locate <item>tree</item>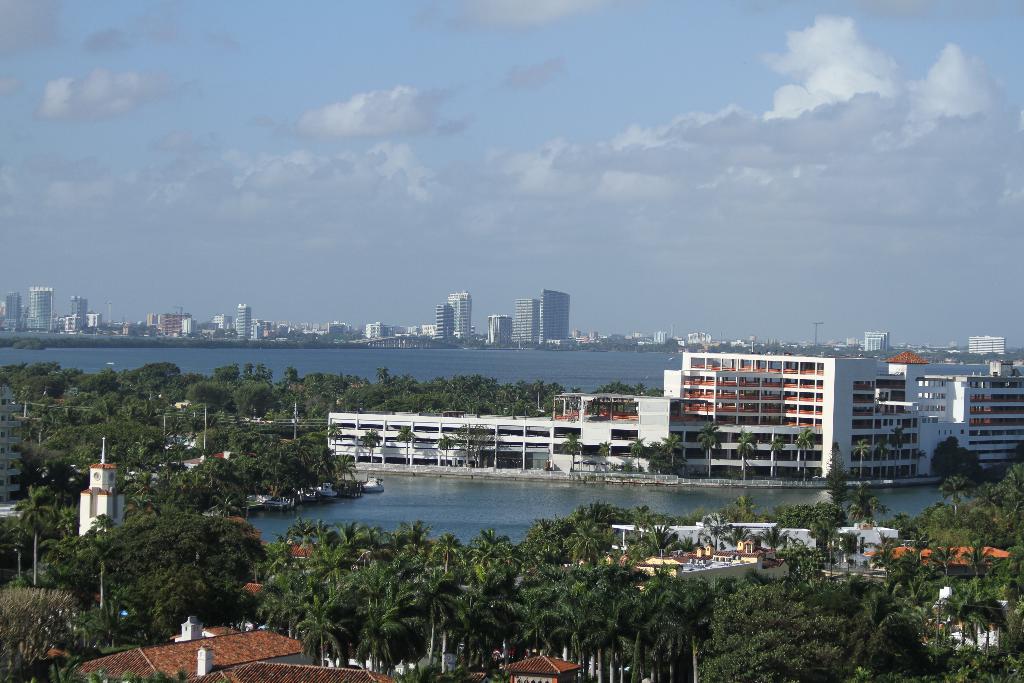
left=70, top=508, right=124, bottom=608
